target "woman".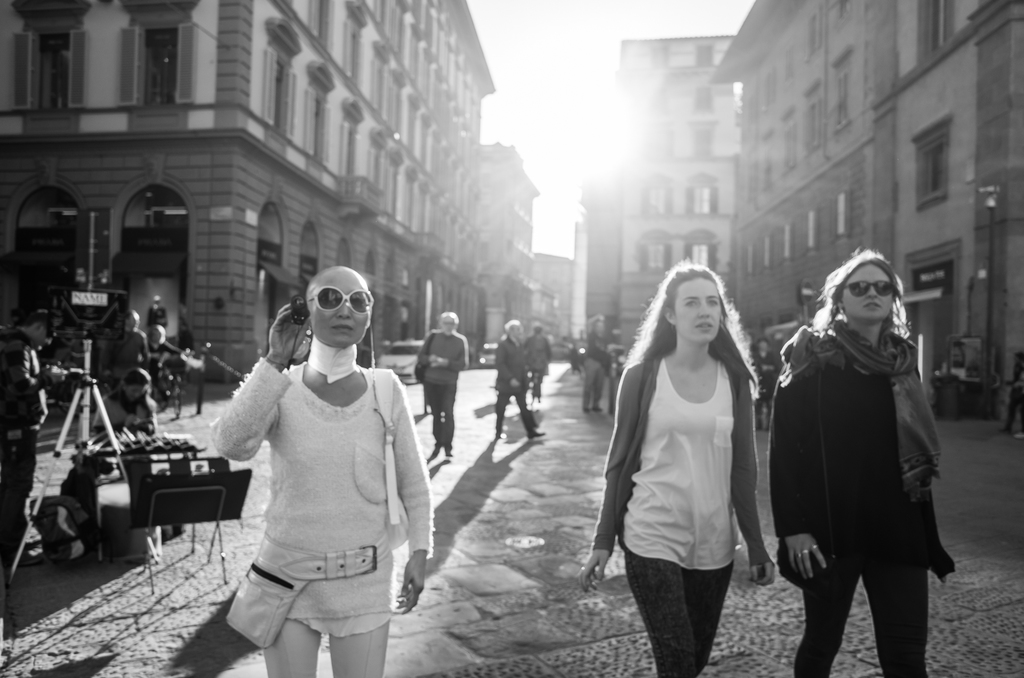
Target region: x1=603, y1=255, x2=789, y2=662.
